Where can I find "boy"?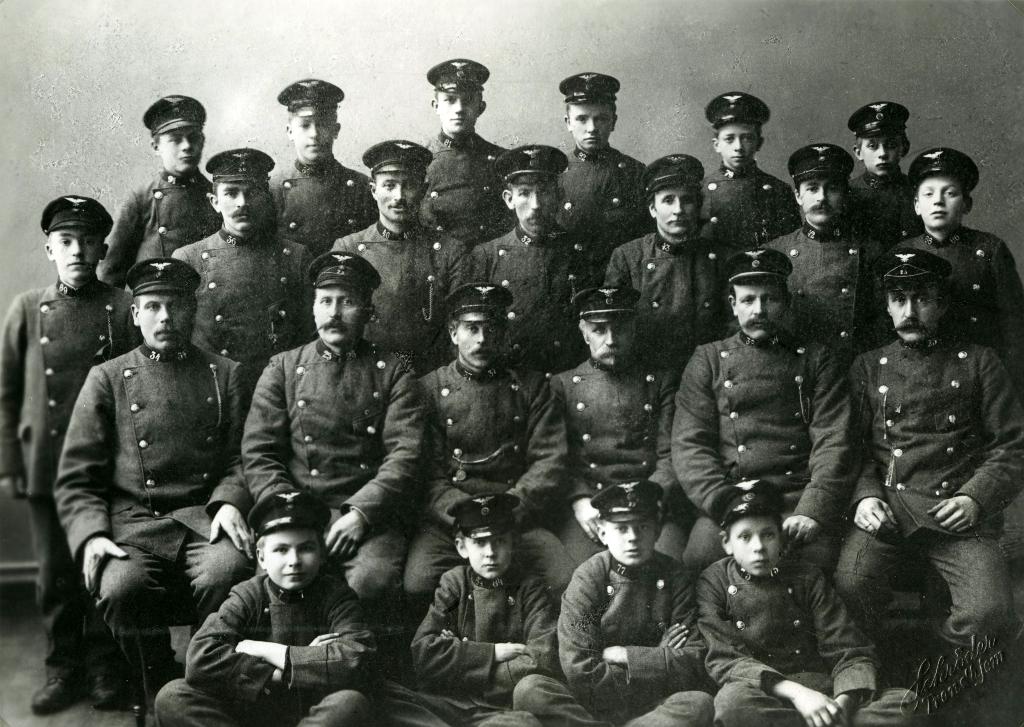
You can find it at 510,473,717,726.
